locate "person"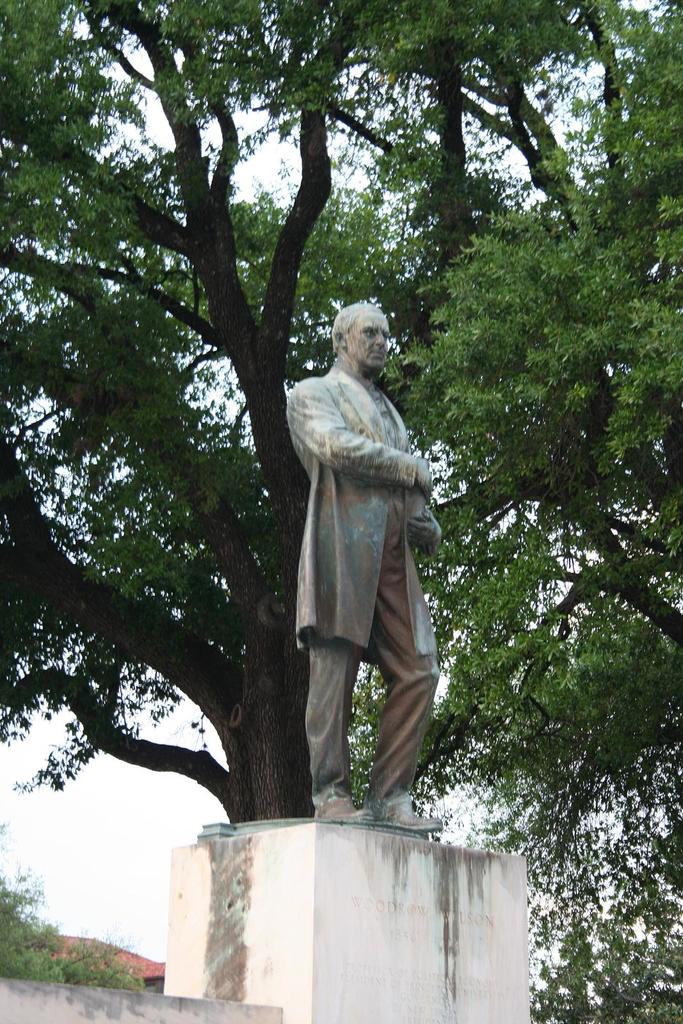
bbox(283, 295, 439, 834)
